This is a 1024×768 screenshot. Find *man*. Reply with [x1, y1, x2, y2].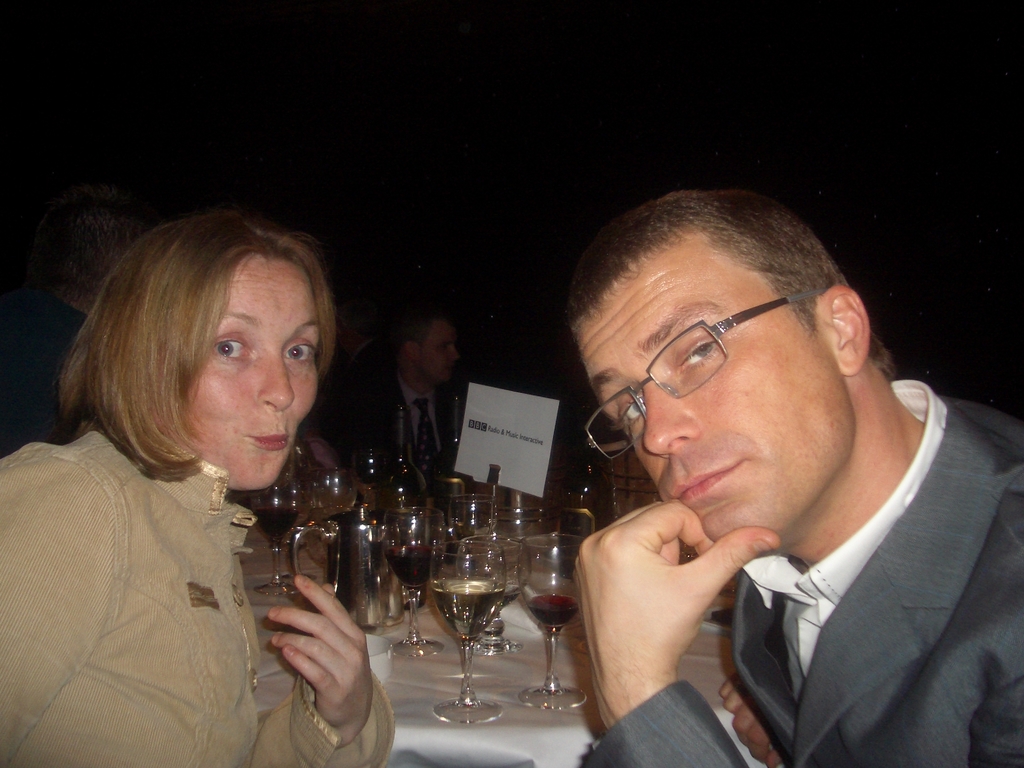
[566, 186, 1023, 767].
